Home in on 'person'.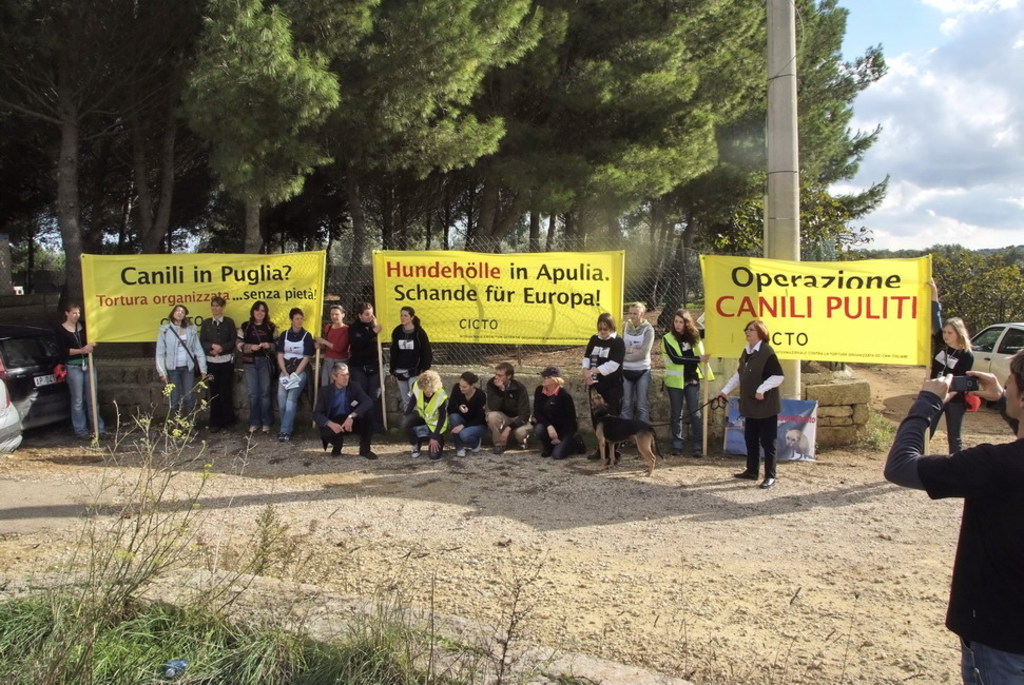
Homed in at bbox(394, 373, 449, 461).
